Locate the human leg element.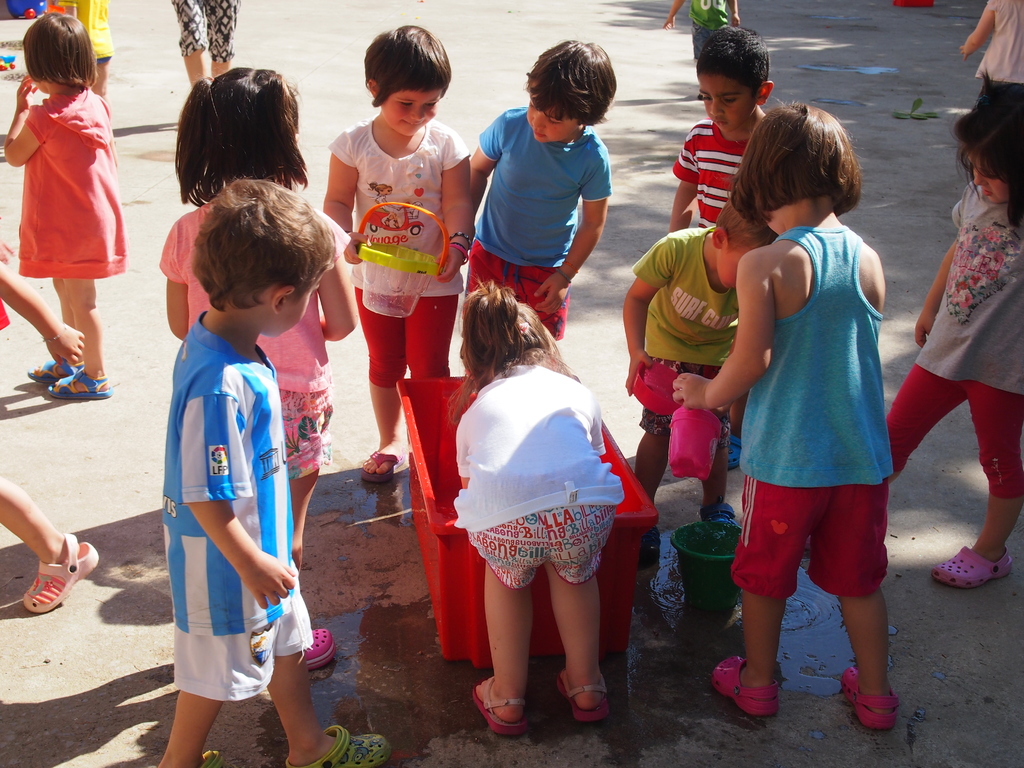
Element bbox: rect(408, 297, 449, 375).
